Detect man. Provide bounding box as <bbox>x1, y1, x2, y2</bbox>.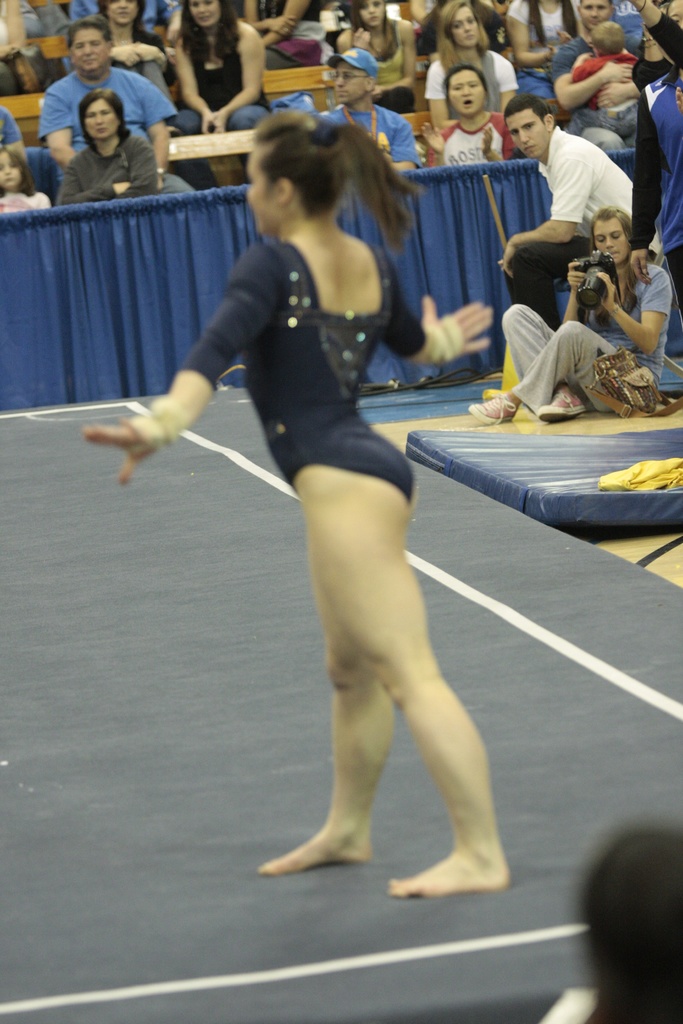
<bbox>35, 8, 195, 199</bbox>.
